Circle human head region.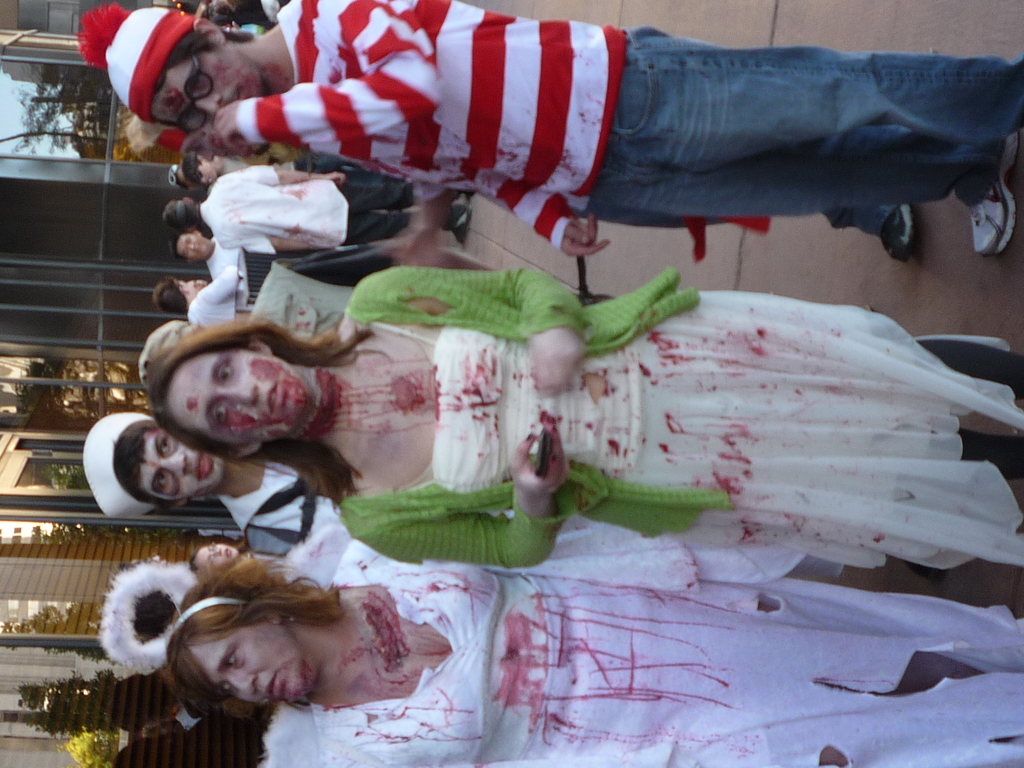
Region: <box>163,196,198,230</box>.
